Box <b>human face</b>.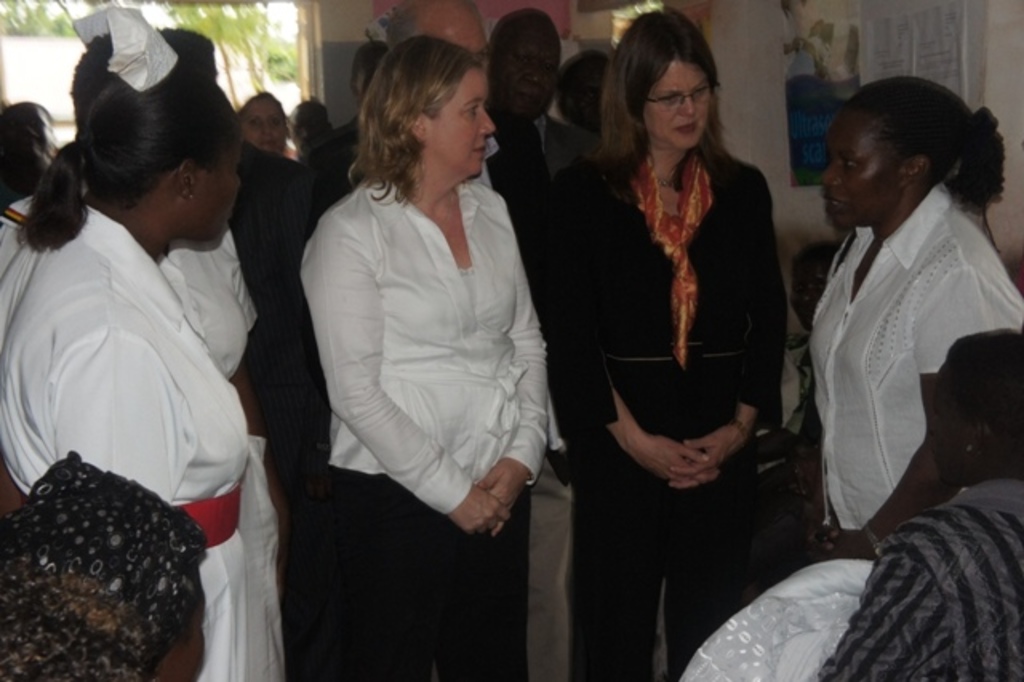
(x1=792, y1=250, x2=834, y2=327).
